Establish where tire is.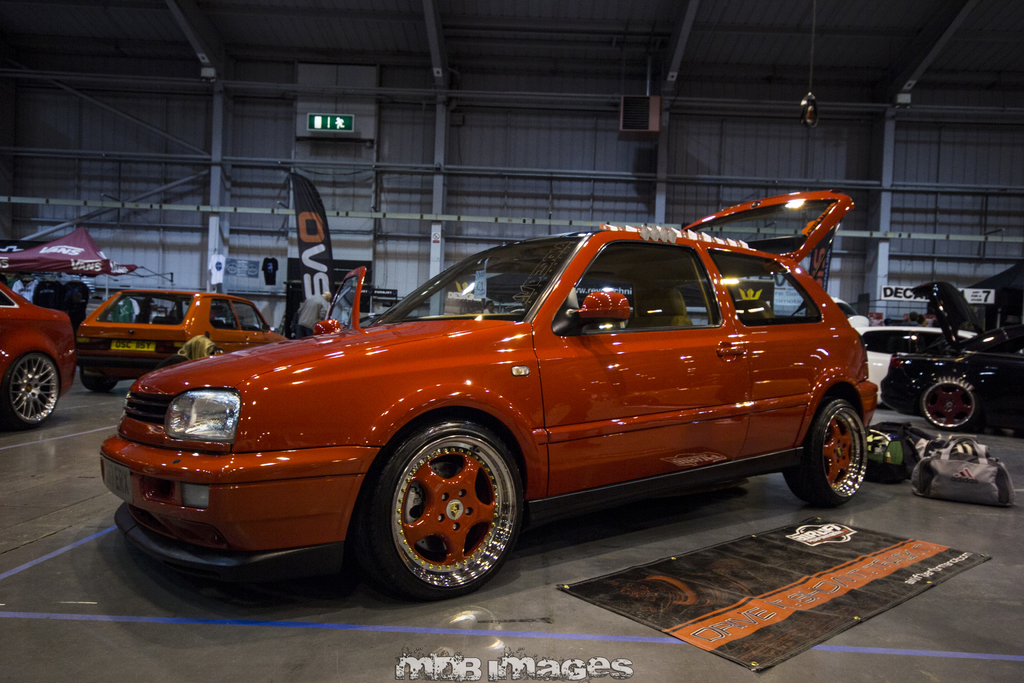
Established at Rect(1, 353, 60, 429).
